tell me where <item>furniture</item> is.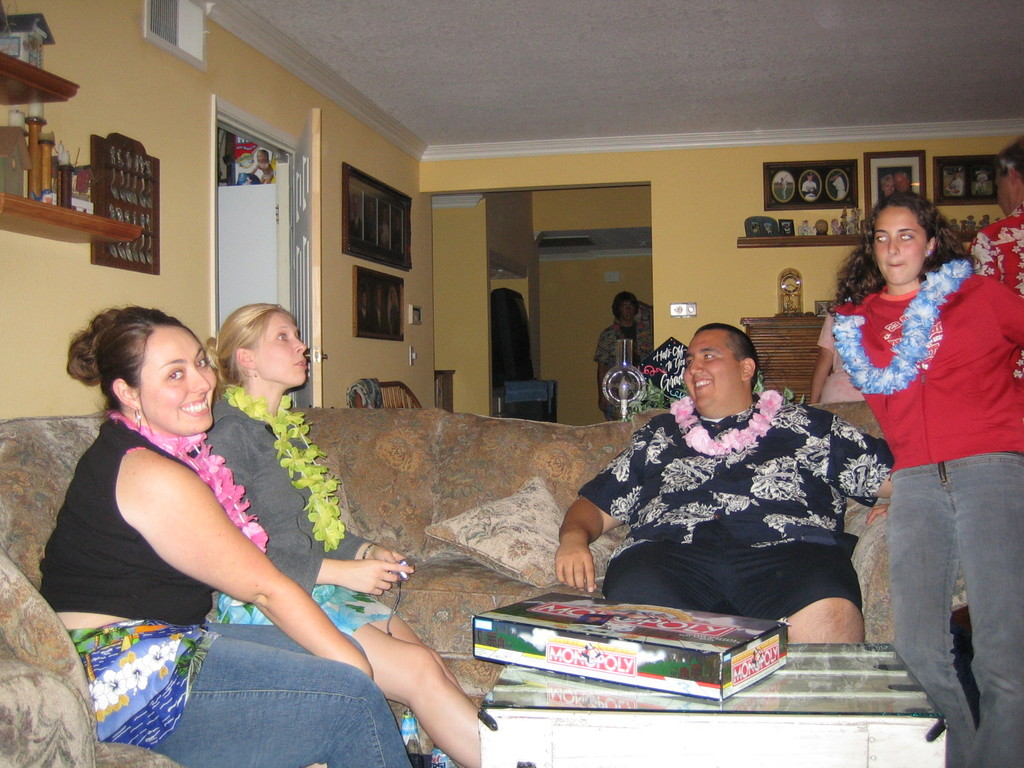
<item>furniture</item> is at rect(433, 369, 454, 414).
